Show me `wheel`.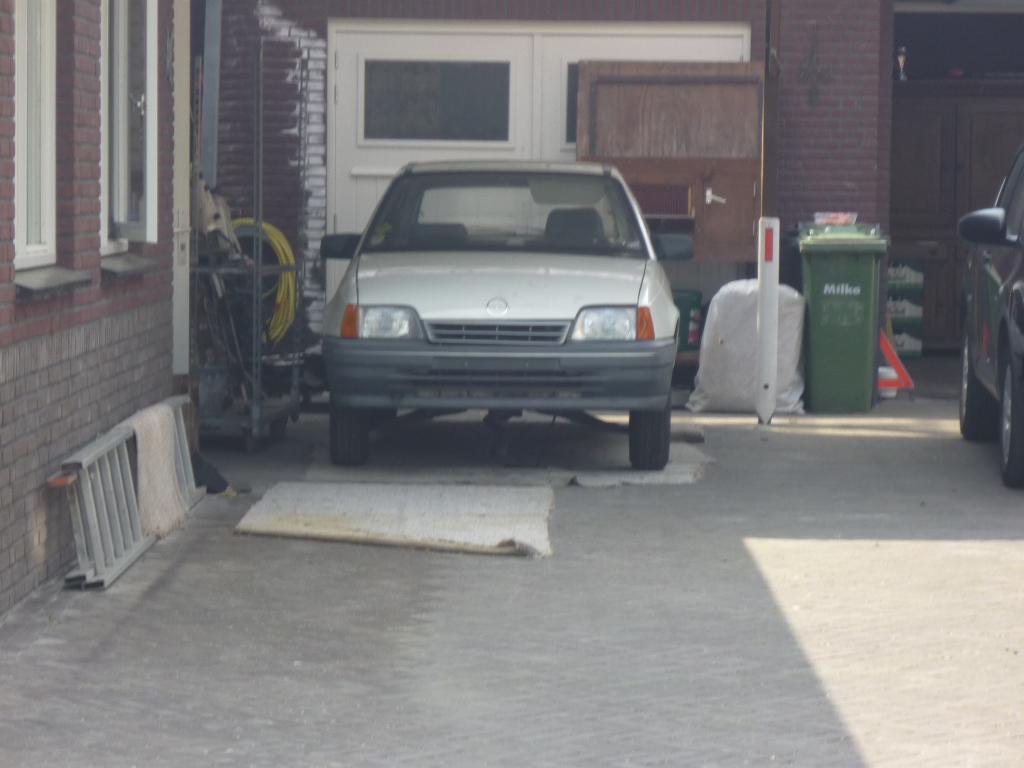
`wheel` is here: l=627, t=398, r=673, b=472.
